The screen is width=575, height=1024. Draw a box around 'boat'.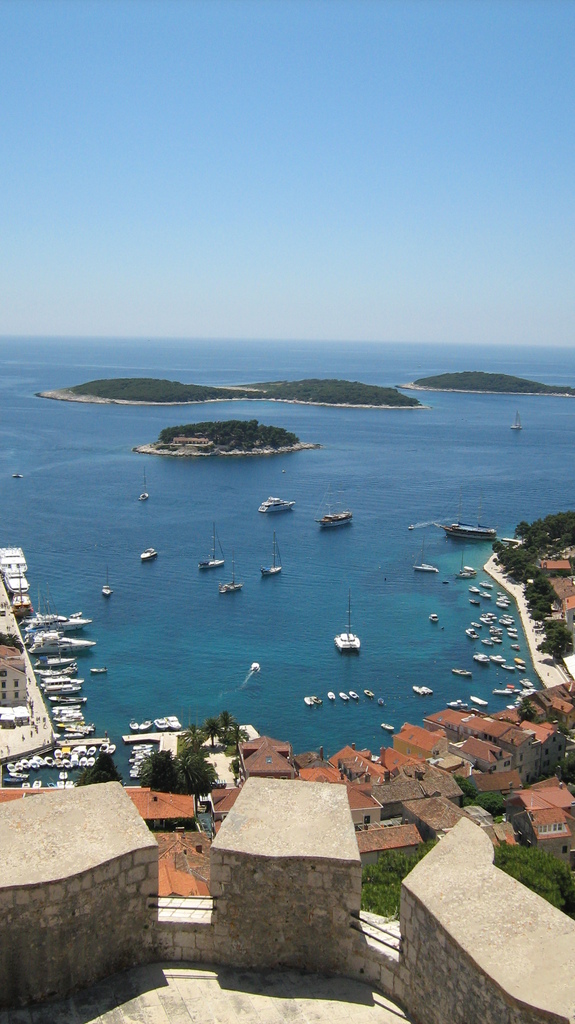
<region>22, 578, 89, 632</region>.
